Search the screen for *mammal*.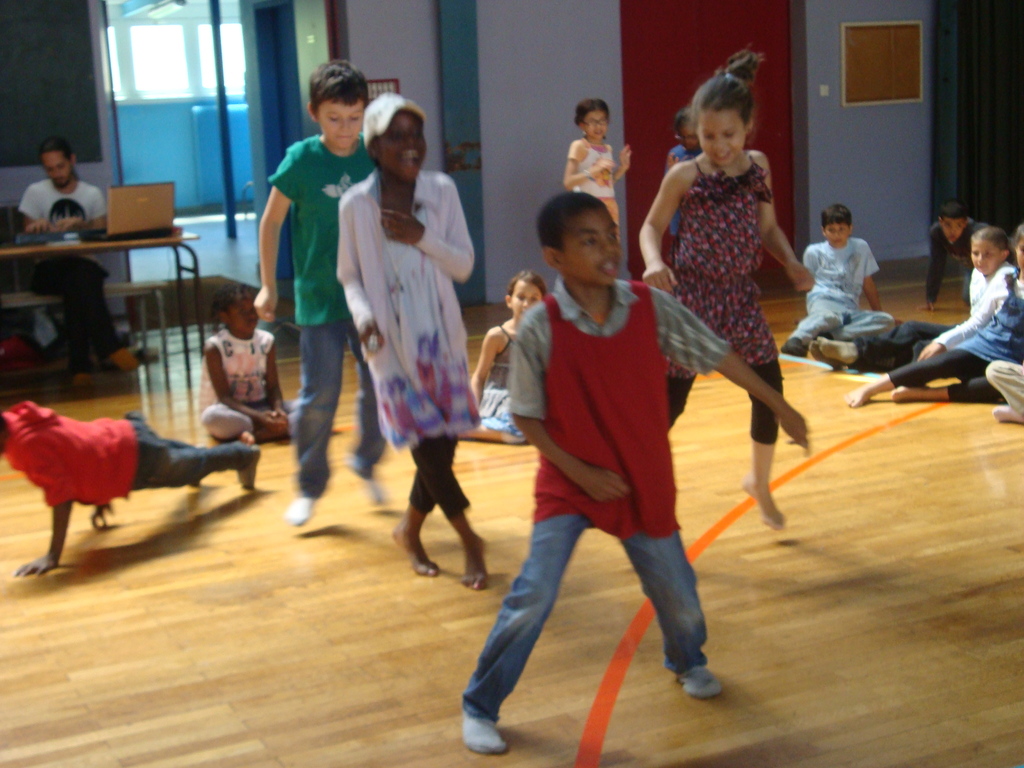
Found at [x1=460, y1=268, x2=545, y2=444].
